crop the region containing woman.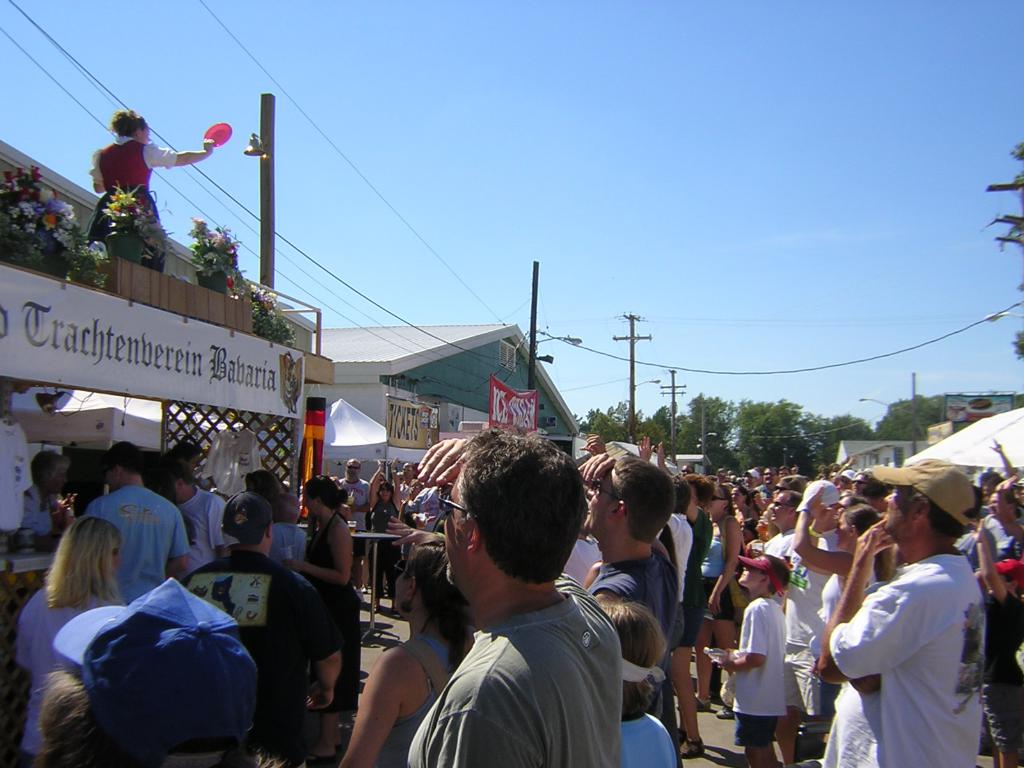
Crop region: <bbox>679, 484, 736, 723</bbox>.
